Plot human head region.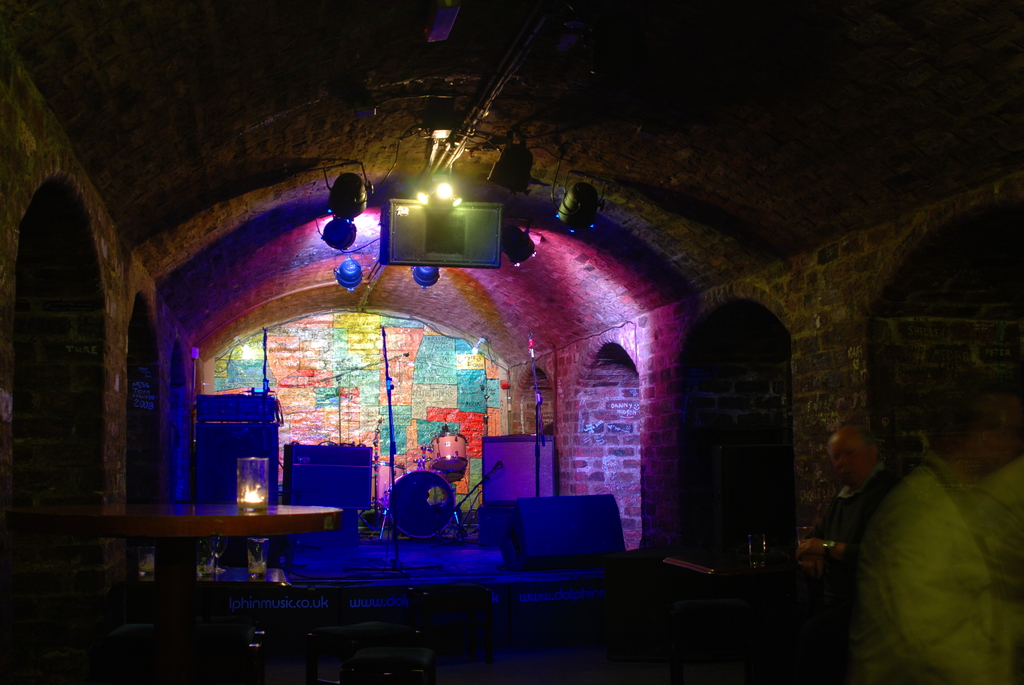
Plotted at region(916, 361, 1023, 468).
